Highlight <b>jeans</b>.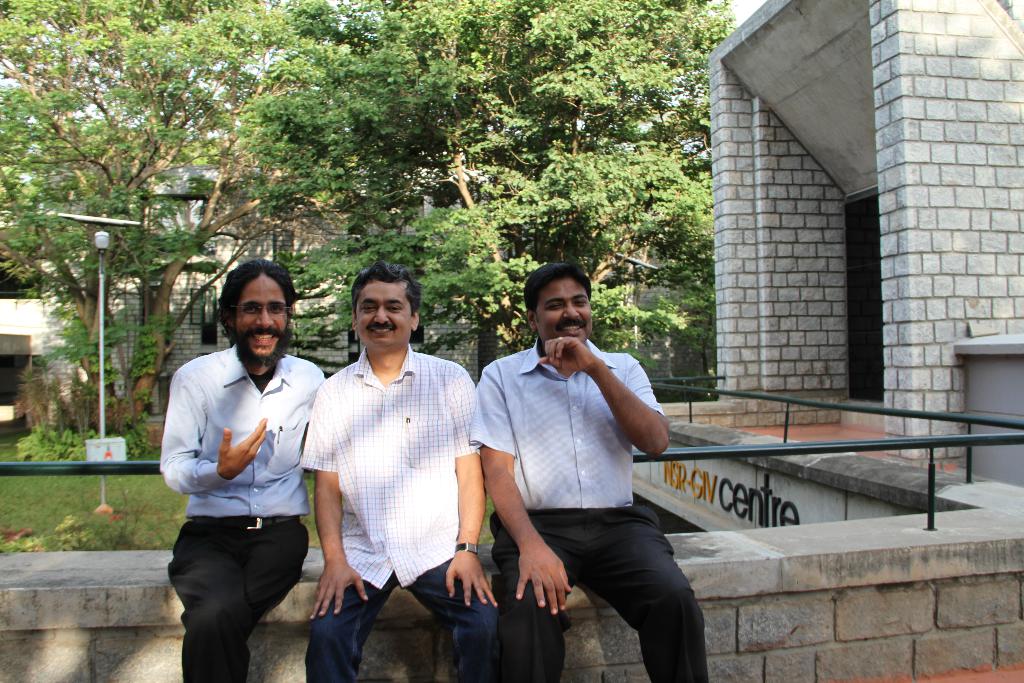
Highlighted region: l=310, t=555, r=507, b=676.
